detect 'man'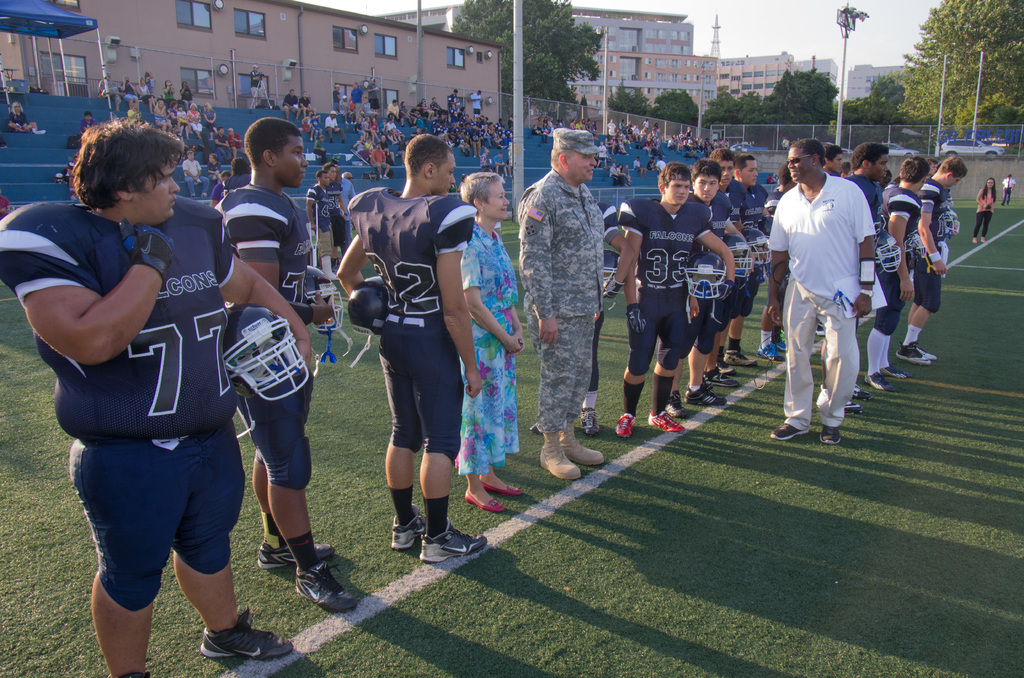
x1=619 y1=166 x2=735 y2=435
